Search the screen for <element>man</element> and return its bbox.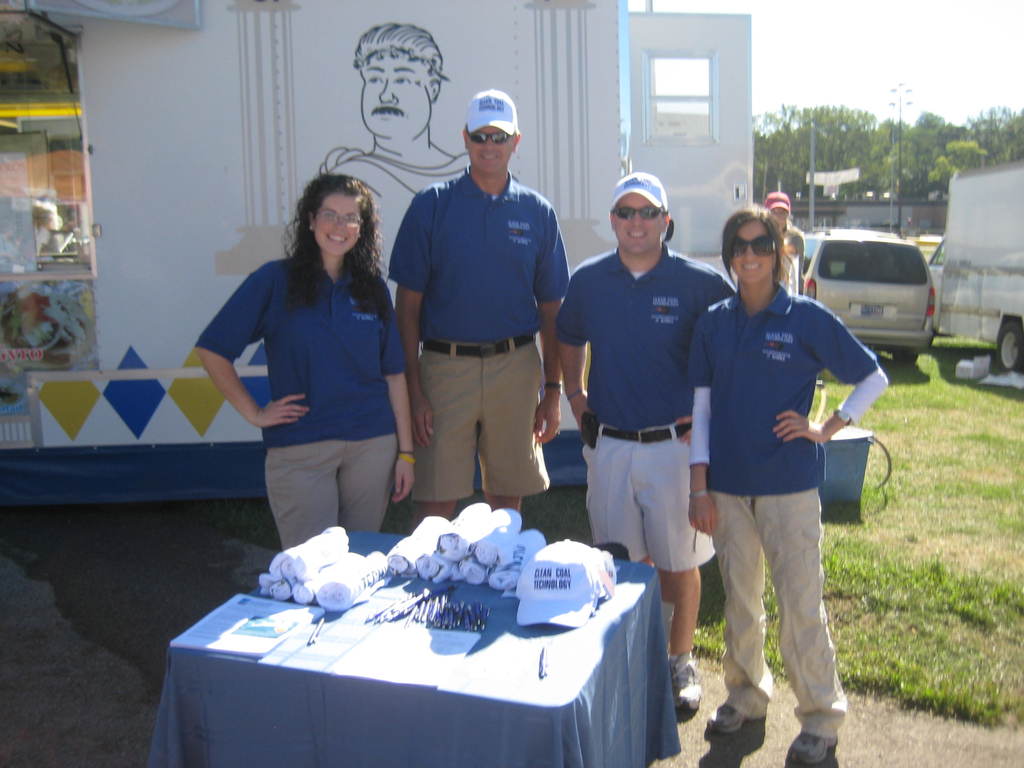
Found: crop(378, 86, 575, 534).
